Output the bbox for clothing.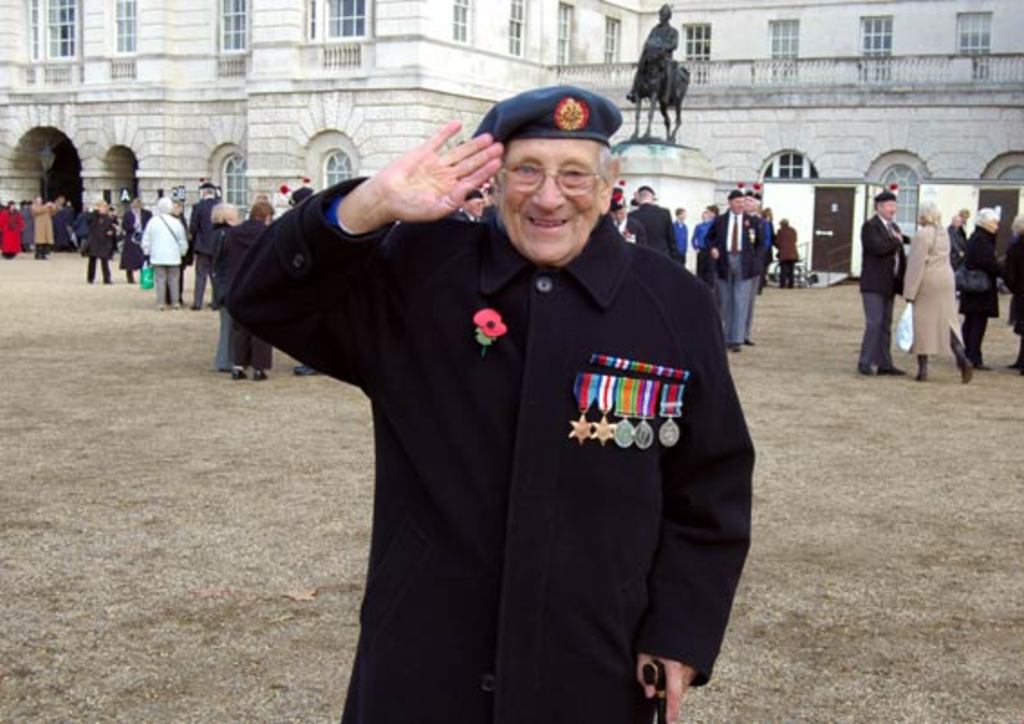
[275,159,759,706].
